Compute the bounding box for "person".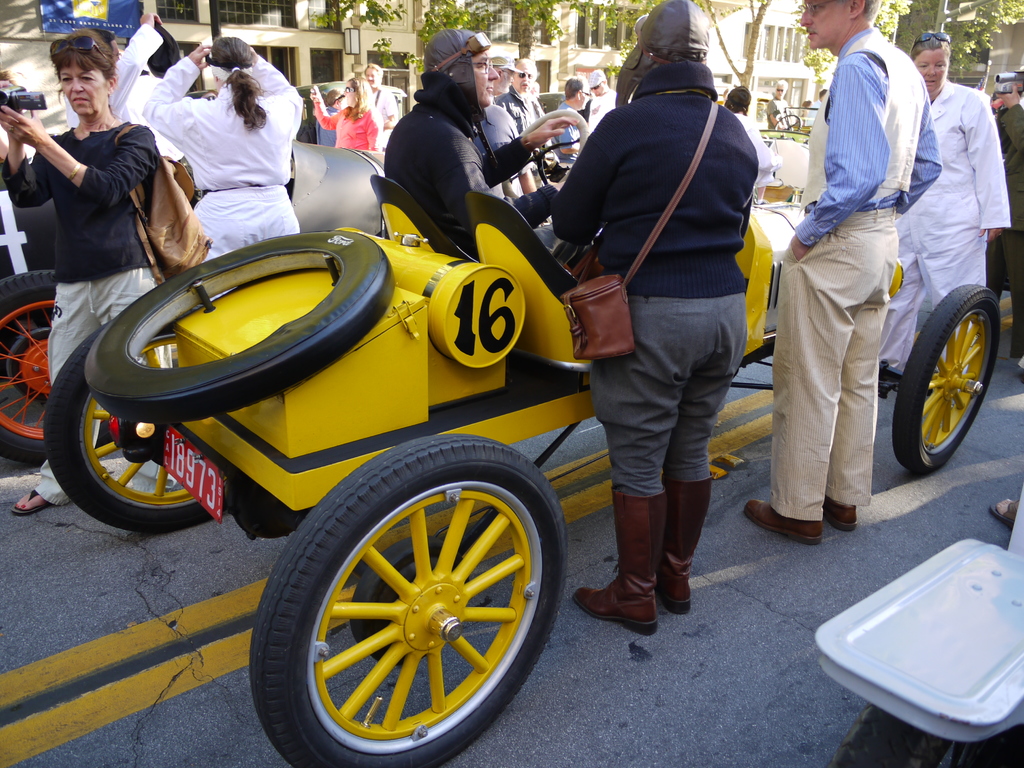
box=[880, 38, 1010, 368].
